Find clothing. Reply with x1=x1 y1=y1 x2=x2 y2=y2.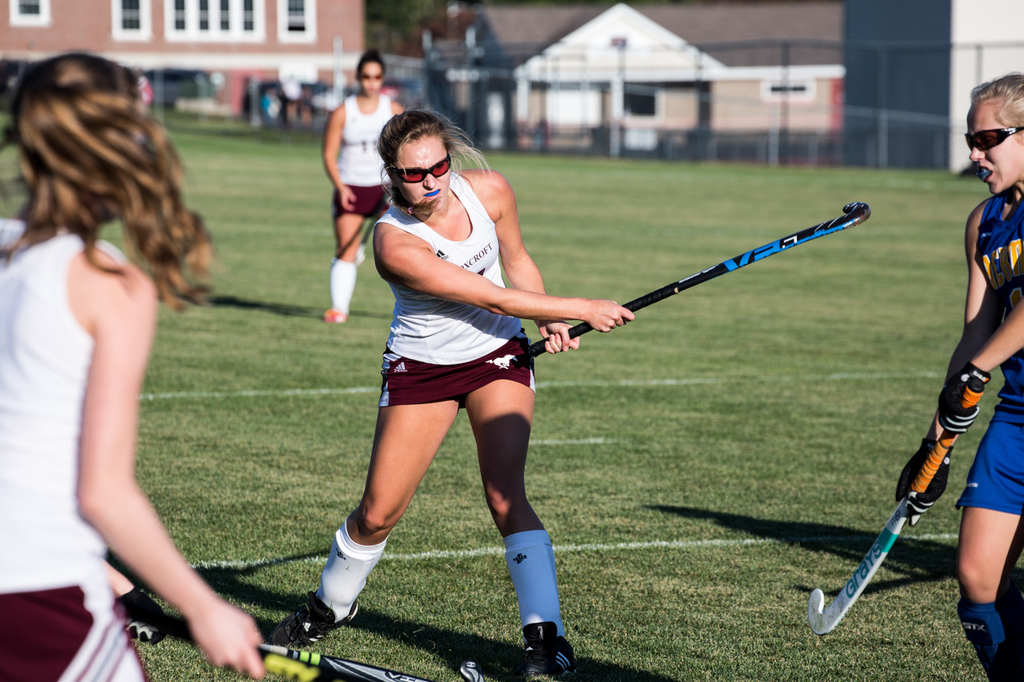
x1=940 y1=173 x2=1023 y2=547.
